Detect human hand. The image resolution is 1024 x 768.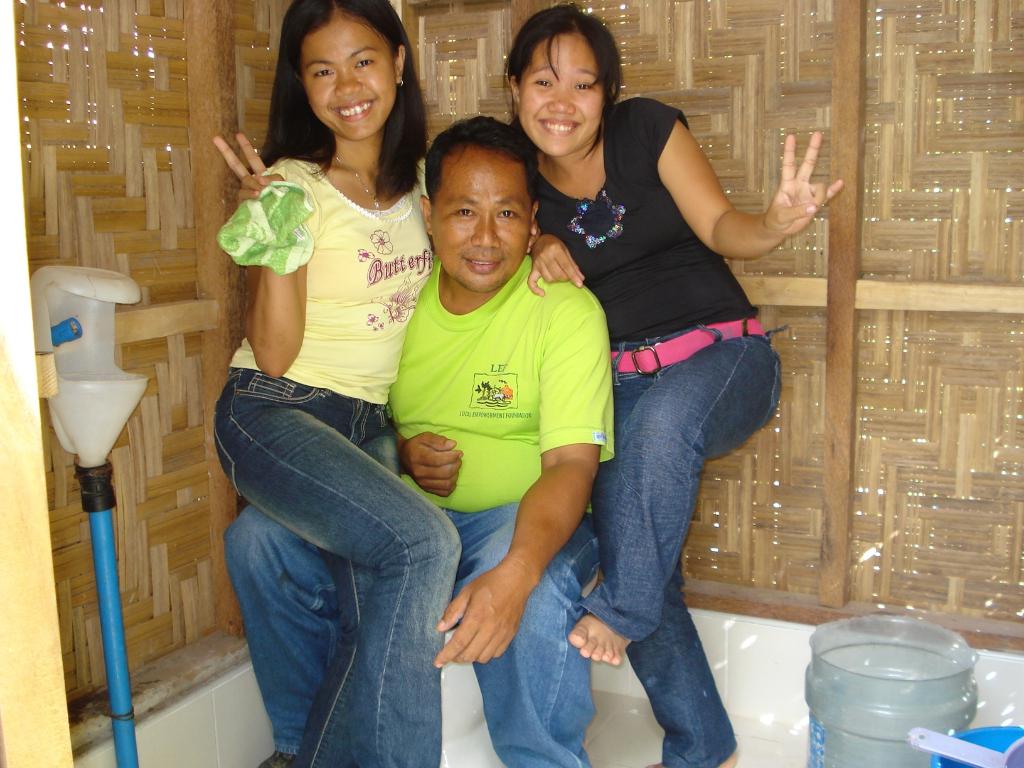
region(526, 232, 587, 296).
